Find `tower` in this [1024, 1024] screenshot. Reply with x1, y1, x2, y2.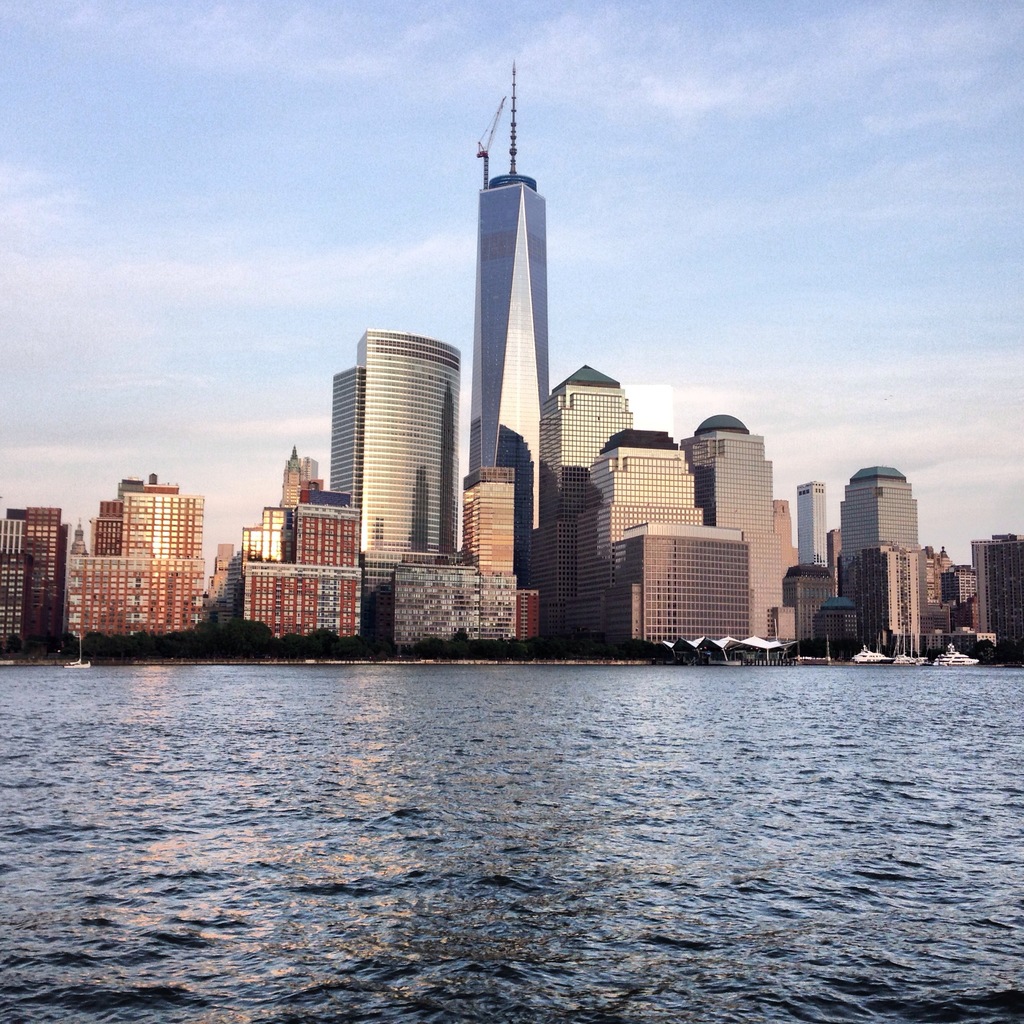
577, 430, 708, 598.
